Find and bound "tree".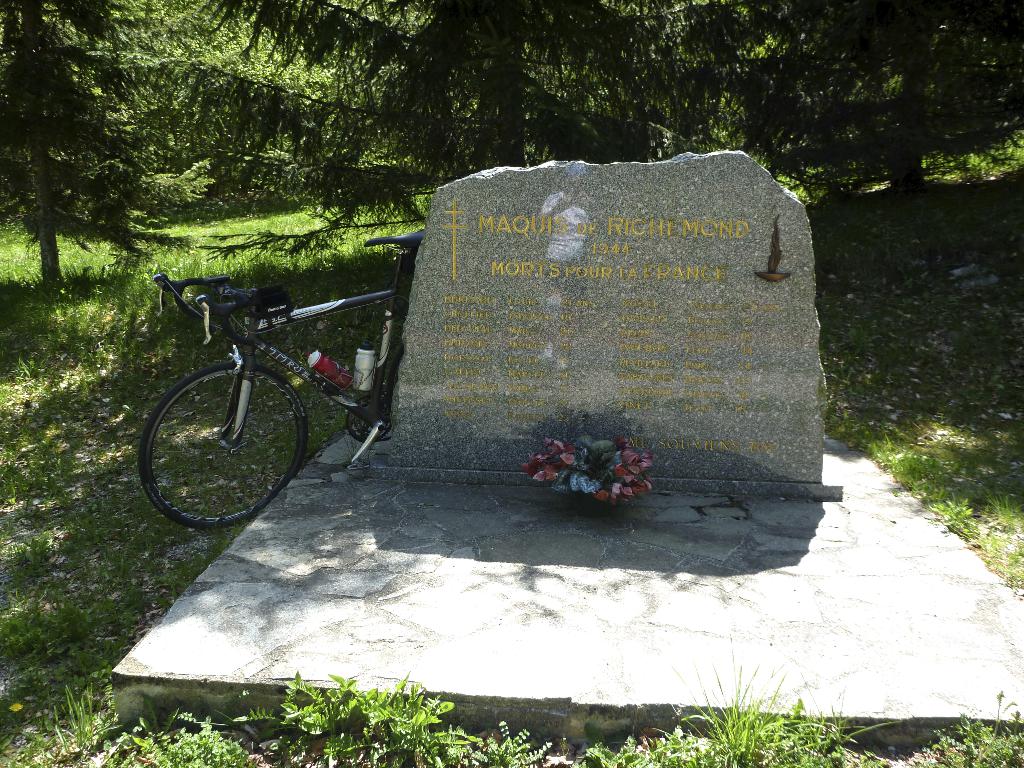
Bound: 190 0 685 228.
